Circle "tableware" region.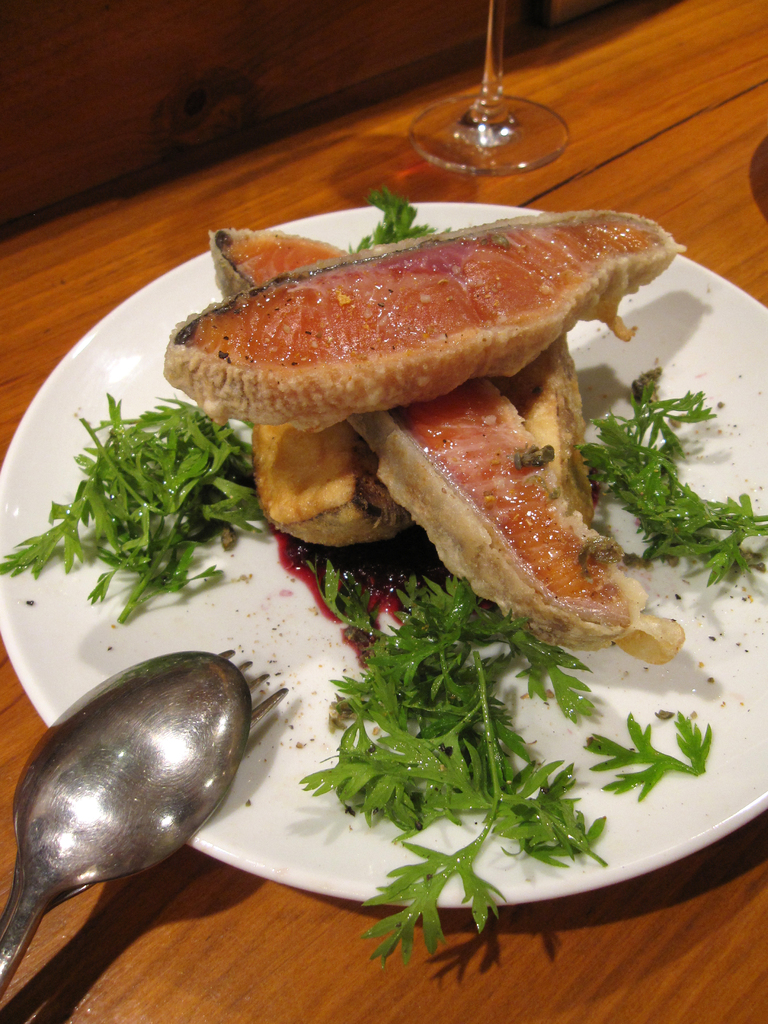
Region: {"left": 0, "top": 147, "right": 767, "bottom": 957}.
